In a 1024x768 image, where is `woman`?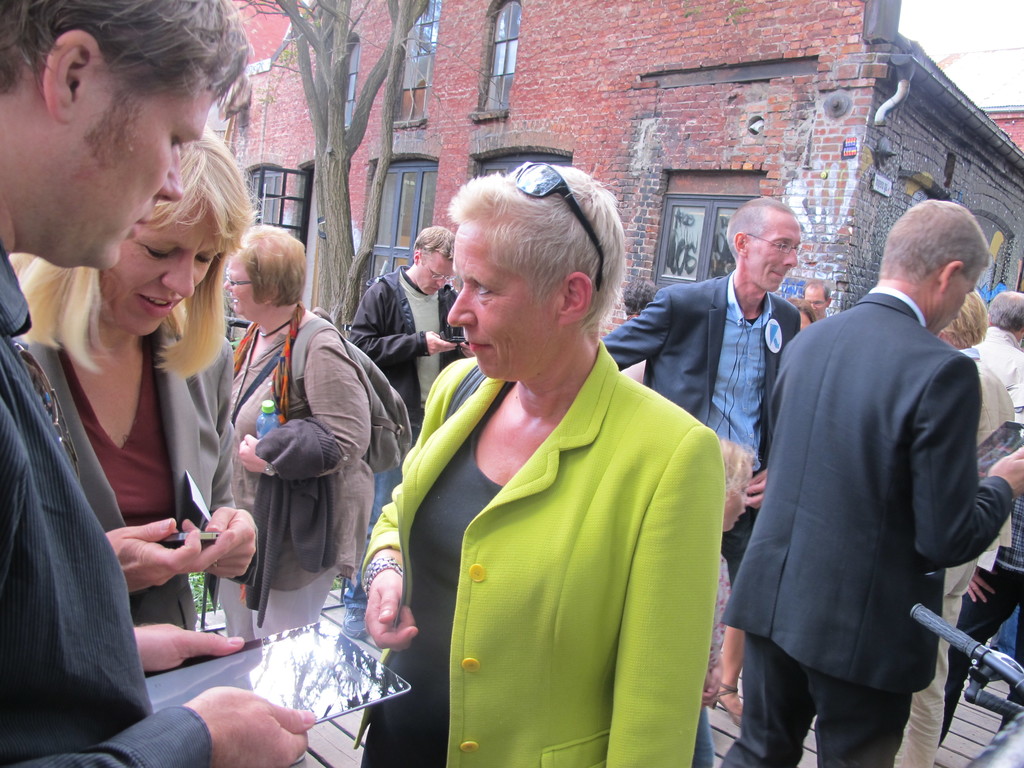
box=[913, 292, 1023, 767].
